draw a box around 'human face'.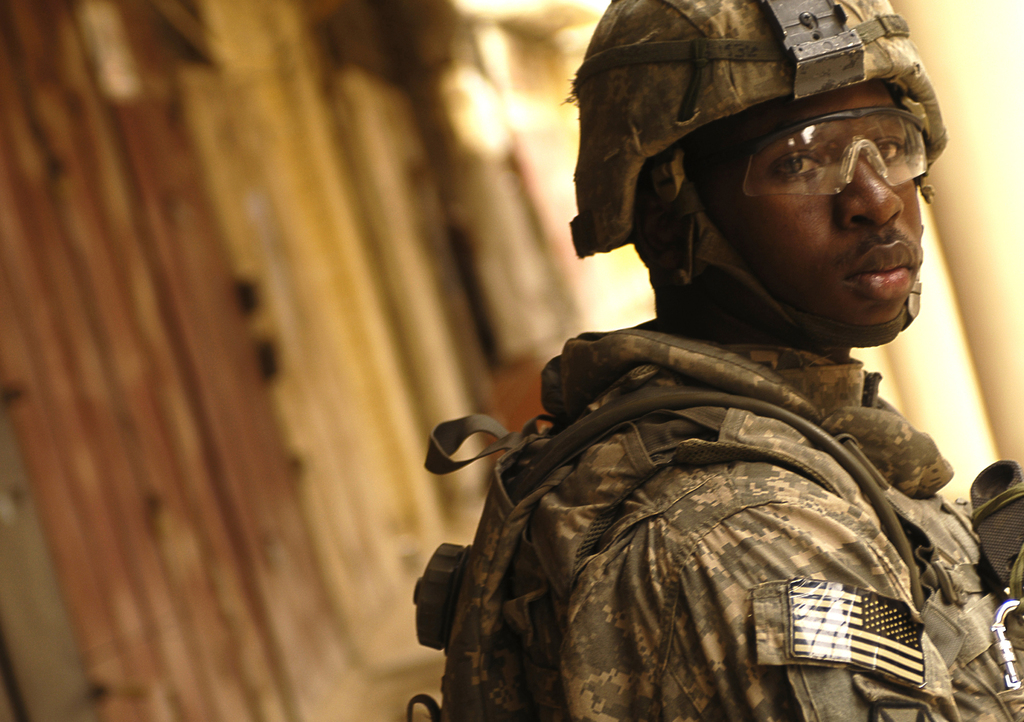
pyautogui.locateOnScreen(685, 77, 923, 325).
